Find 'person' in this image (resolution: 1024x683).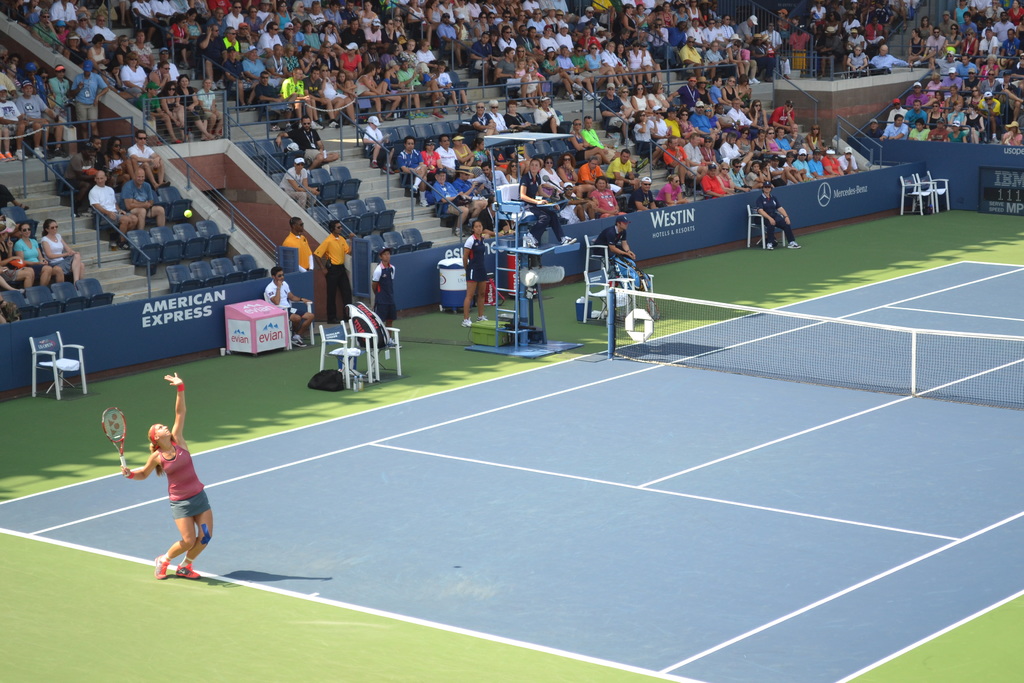
<bbox>2, 0, 228, 142</bbox>.
